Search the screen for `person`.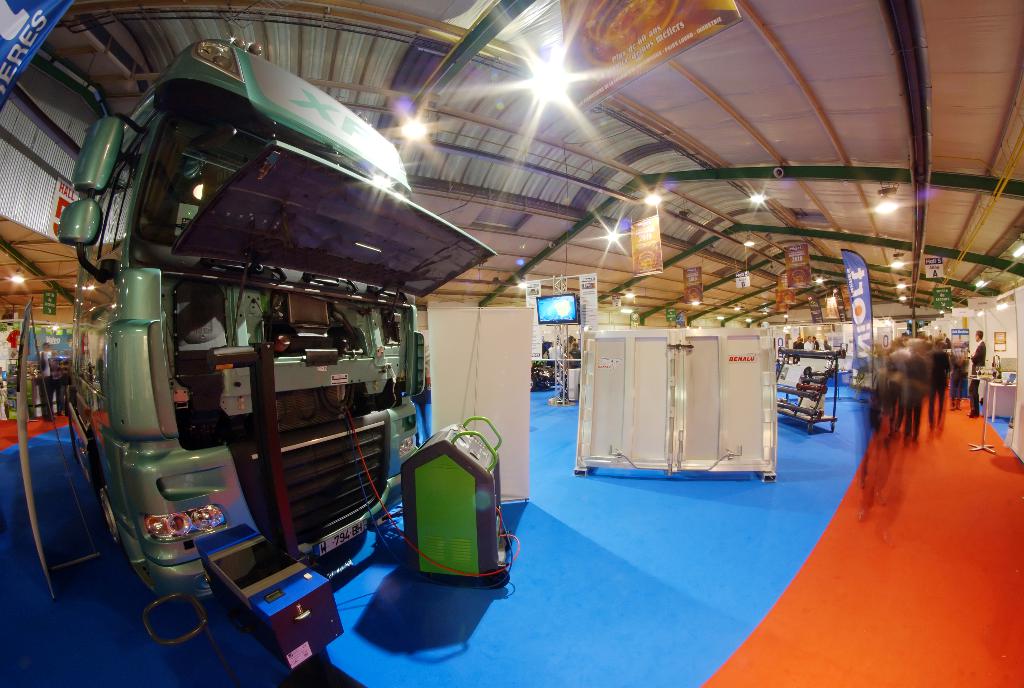
Found at <box>36,345,56,425</box>.
